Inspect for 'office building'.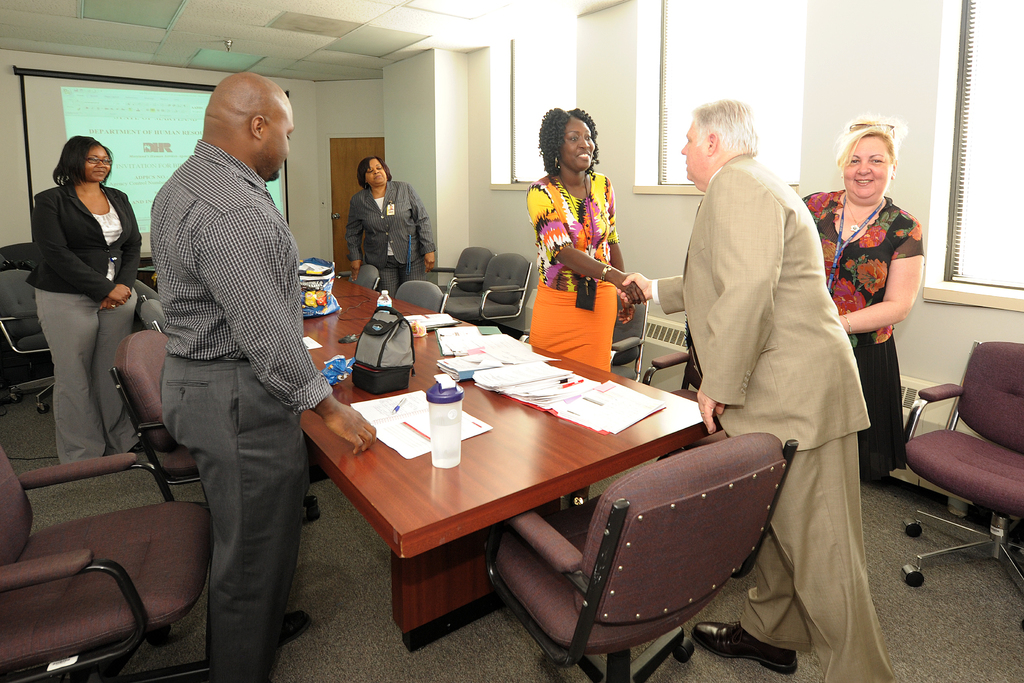
Inspection: [x1=92, y1=0, x2=874, y2=682].
